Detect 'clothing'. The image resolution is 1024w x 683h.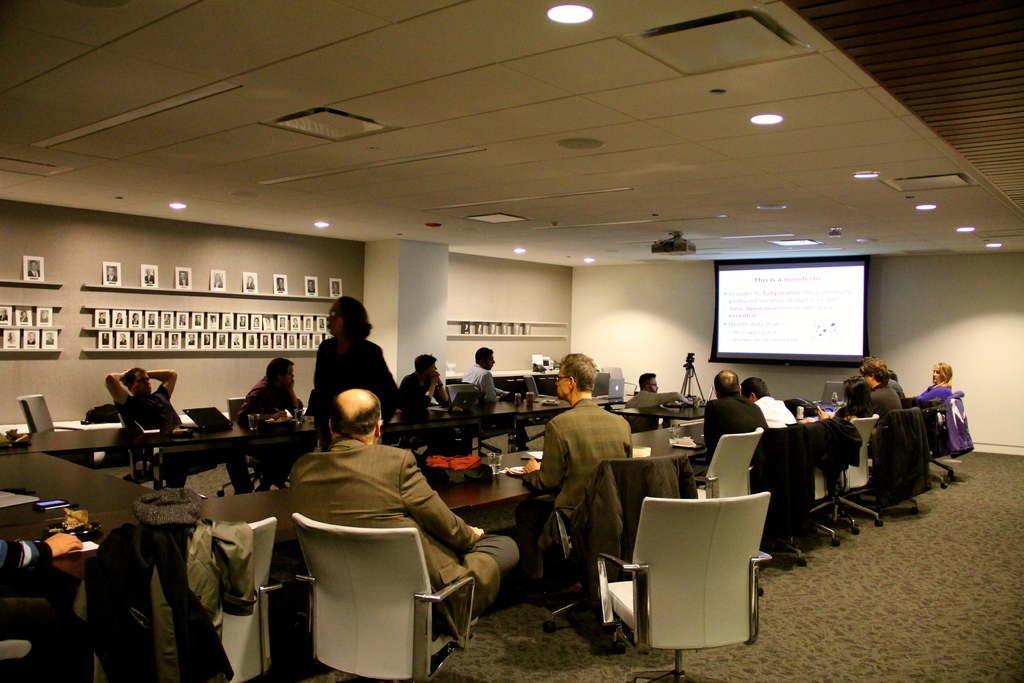
rect(124, 391, 173, 423).
